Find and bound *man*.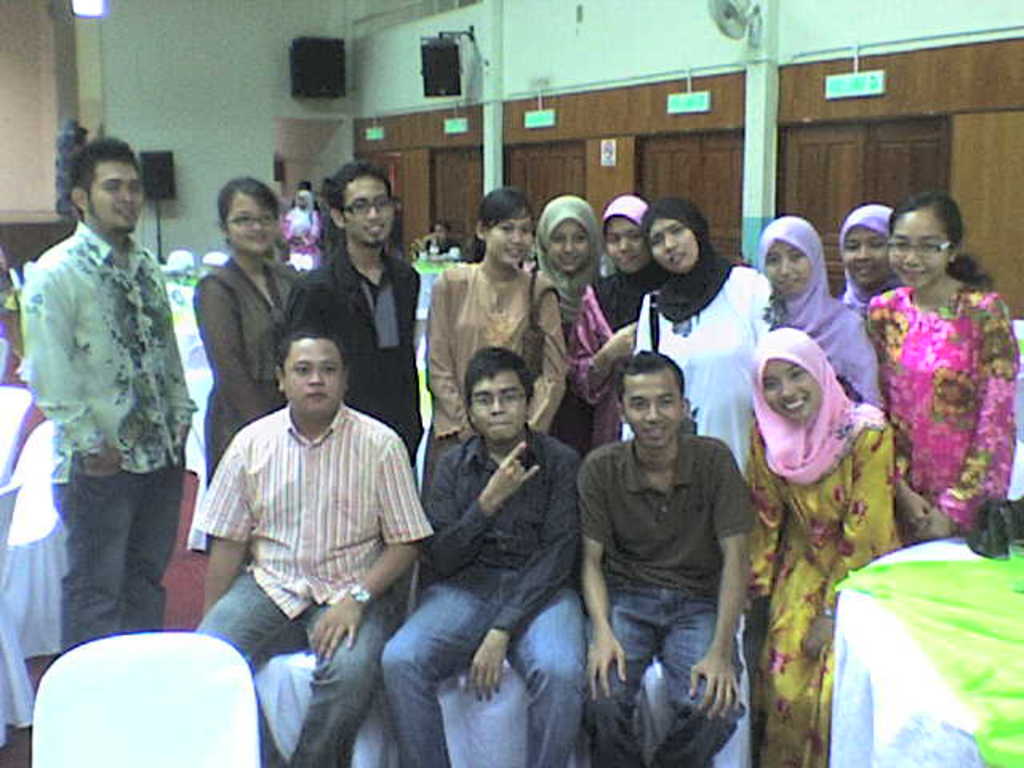
Bound: <region>573, 358, 755, 766</region>.
